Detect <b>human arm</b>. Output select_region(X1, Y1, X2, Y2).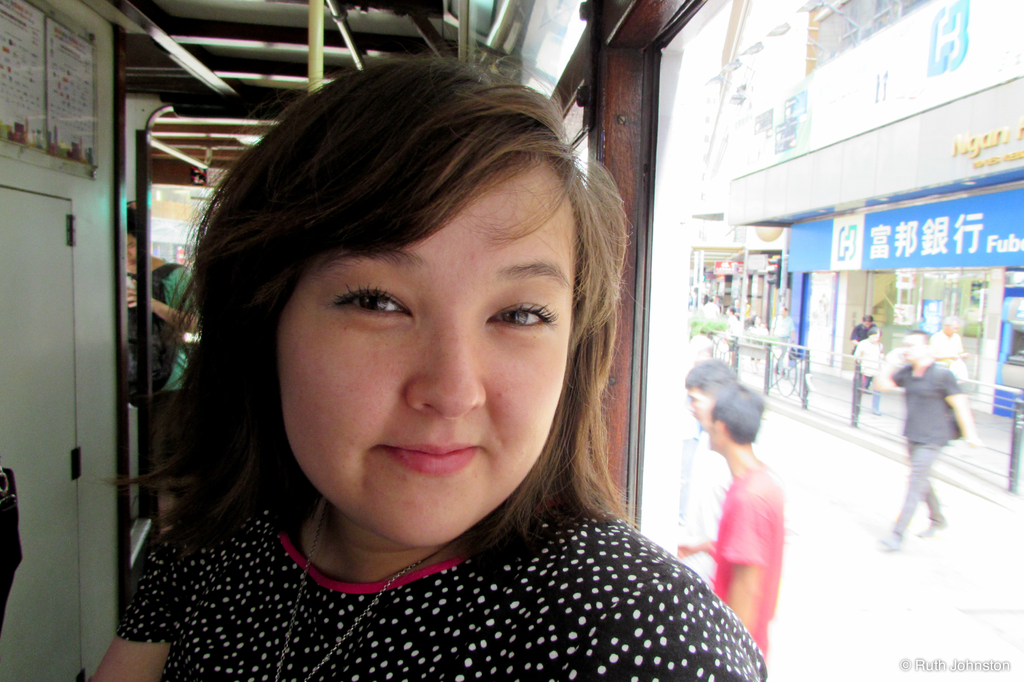
select_region(870, 343, 914, 391).
